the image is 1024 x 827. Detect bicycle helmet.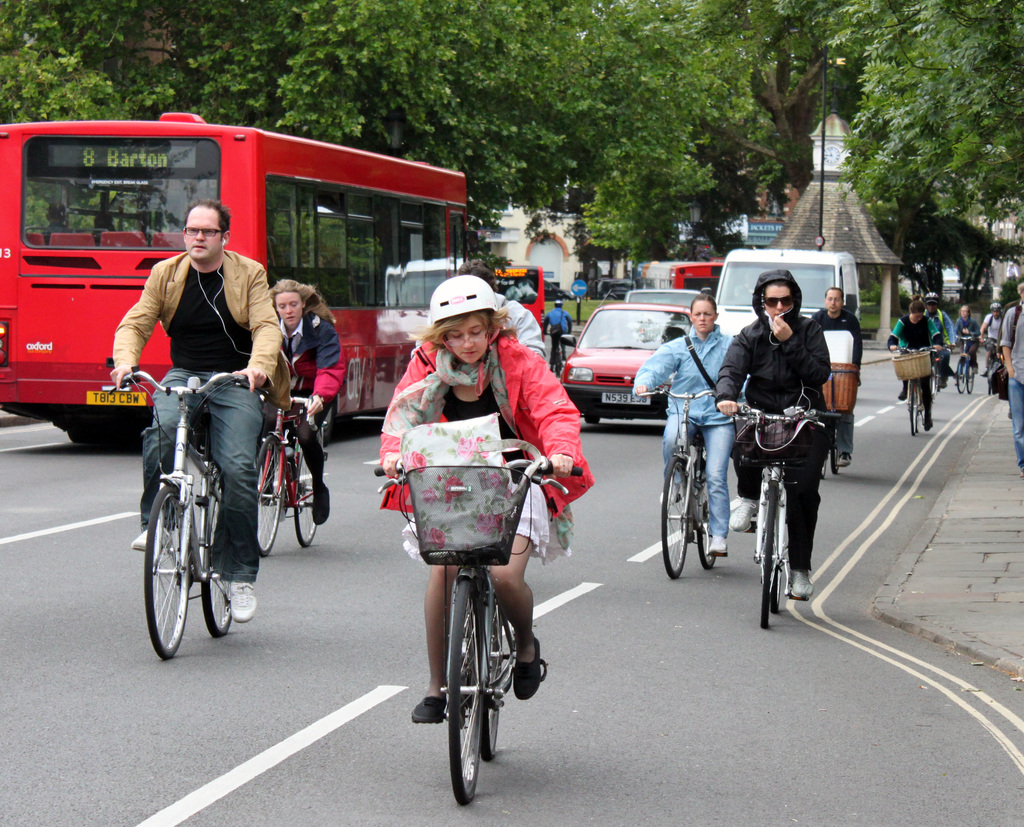
Detection: detection(433, 271, 499, 328).
